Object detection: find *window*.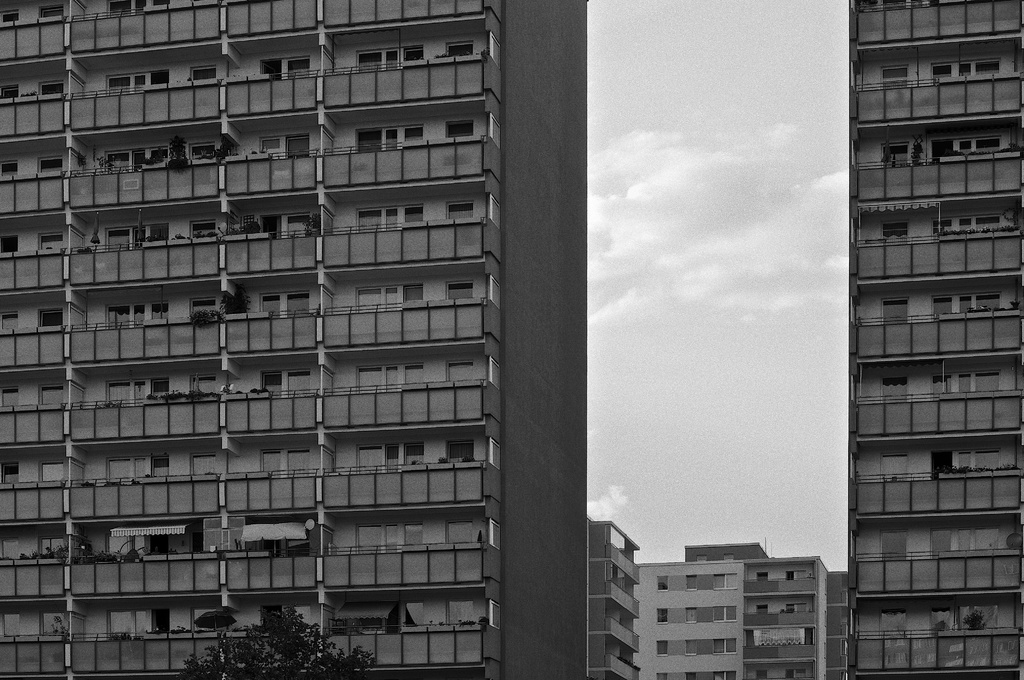
<region>191, 454, 218, 480</region>.
